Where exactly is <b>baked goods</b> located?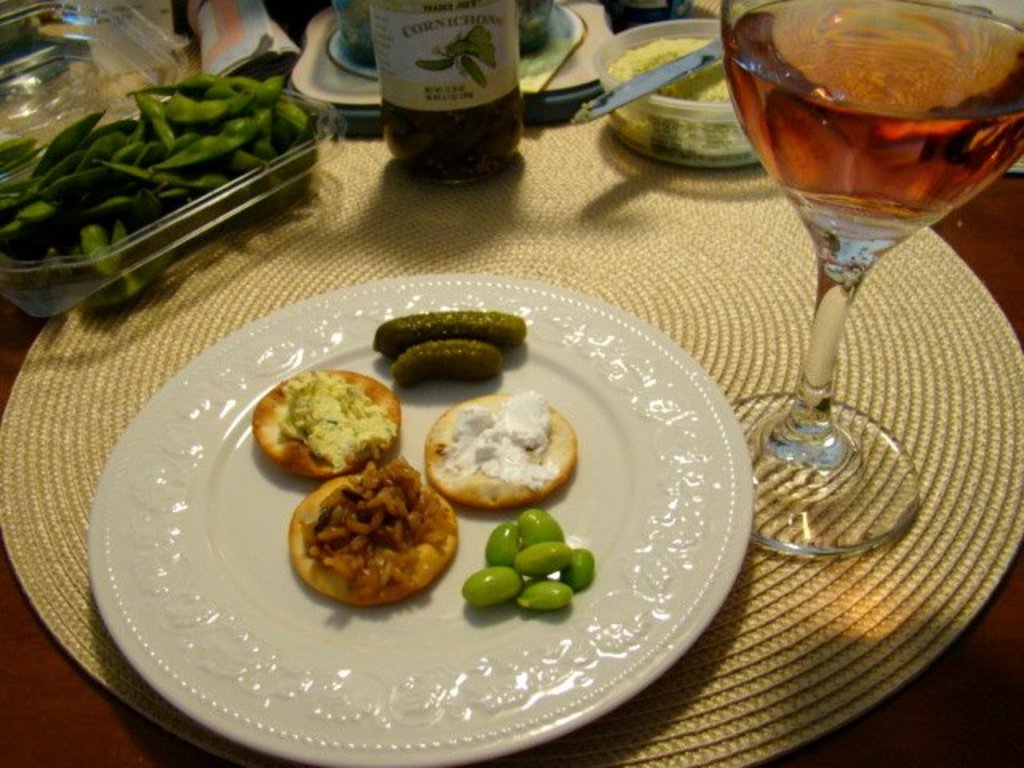
Its bounding box is 286 466 459 603.
